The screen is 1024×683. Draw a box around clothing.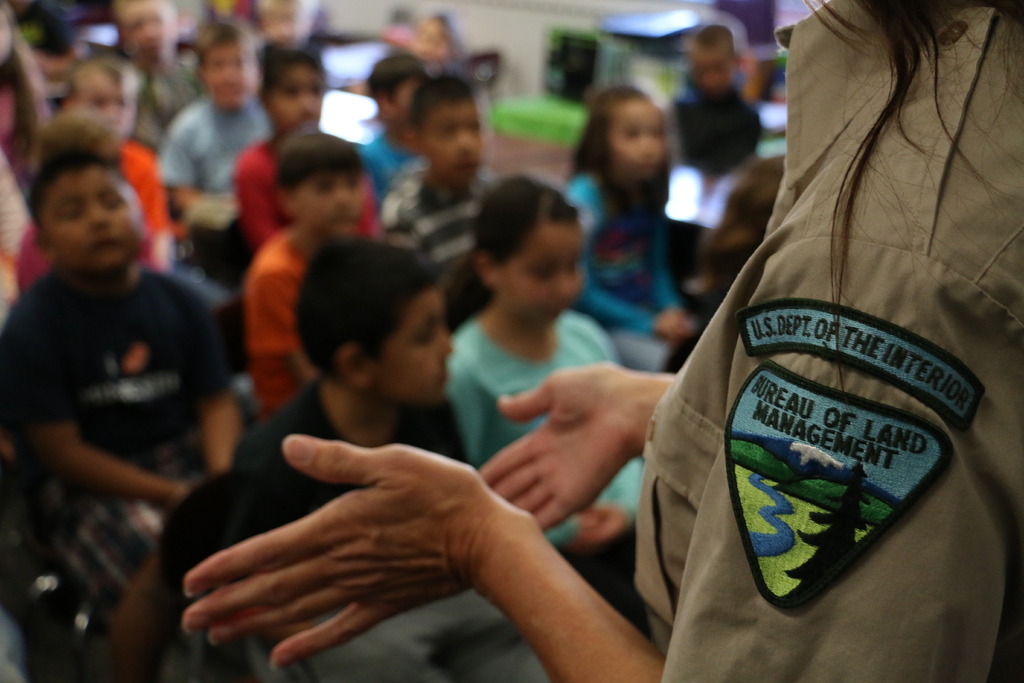
left=0, top=263, right=230, bottom=626.
